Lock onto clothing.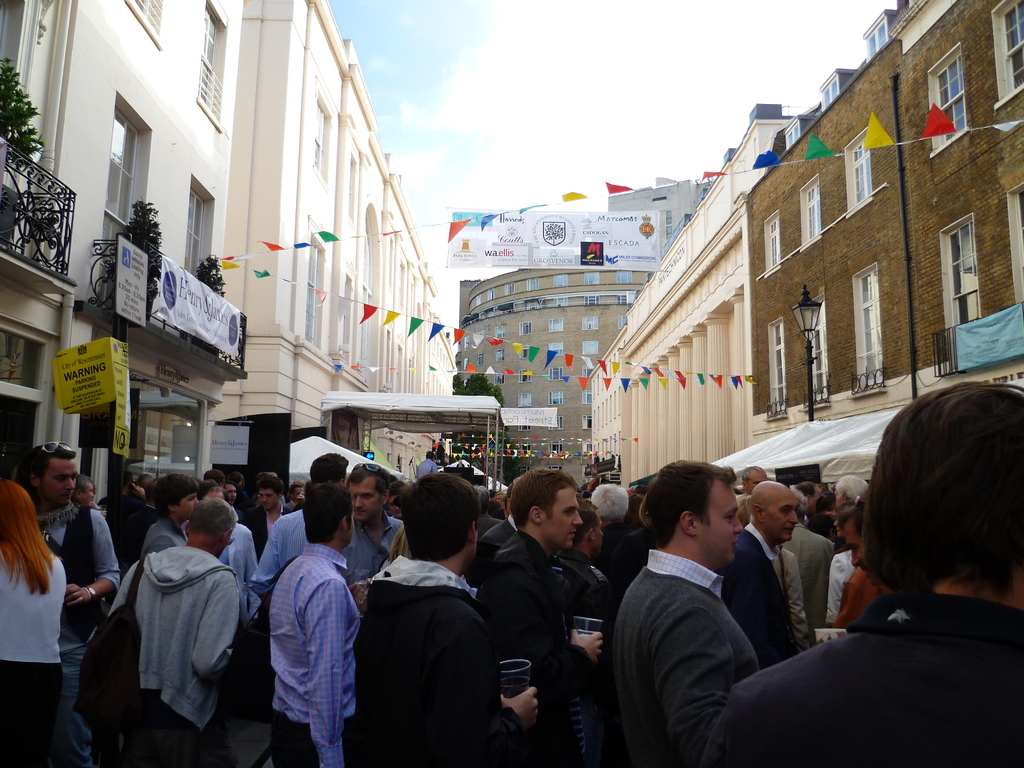
Locked: 474, 518, 581, 767.
